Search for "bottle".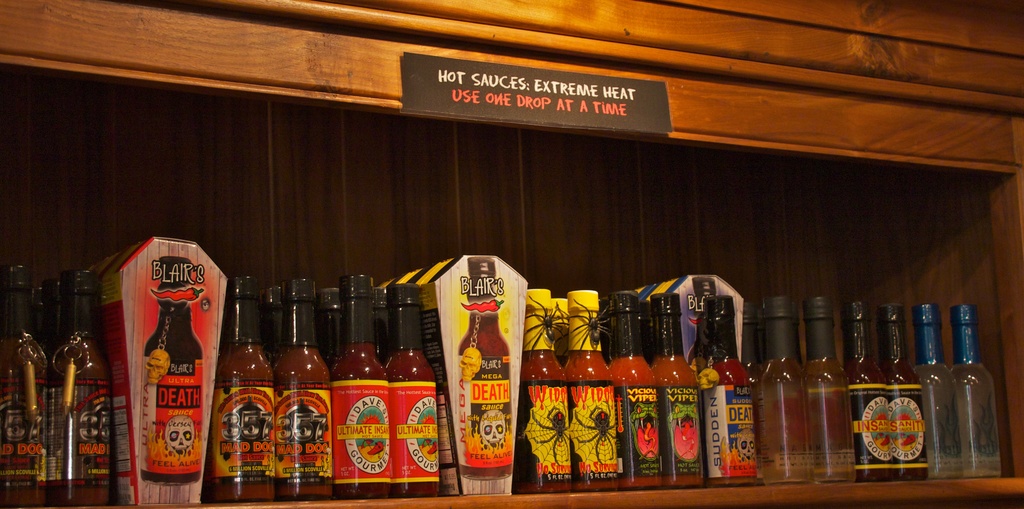
Found at 875,301,929,485.
